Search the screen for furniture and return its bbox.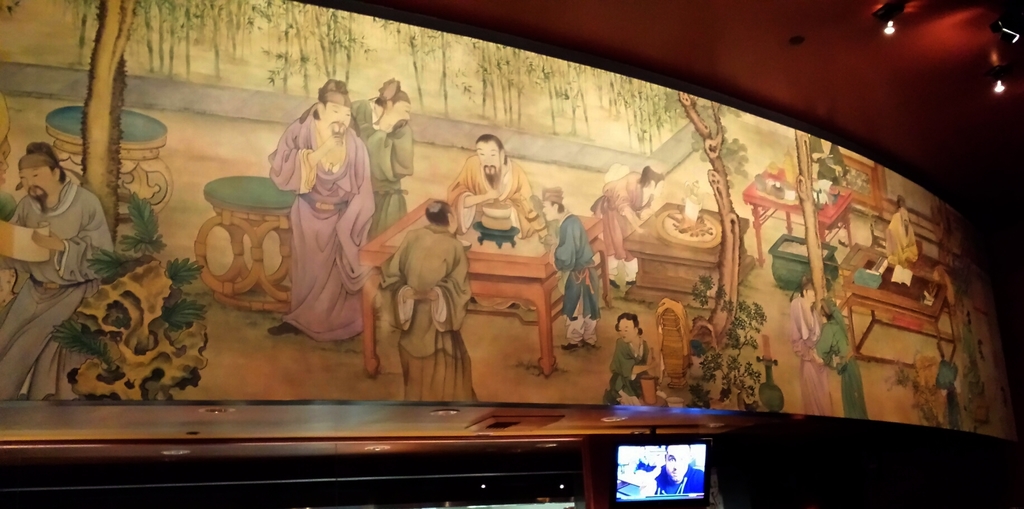
Found: x1=43, y1=99, x2=173, y2=223.
